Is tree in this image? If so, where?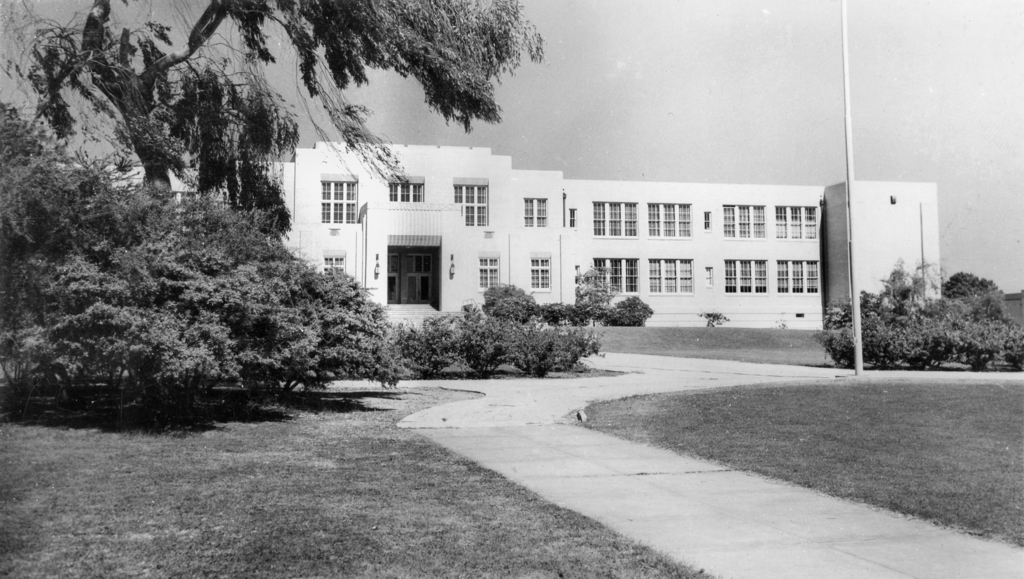
Yes, at [left=540, top=303, right=575, bottom=327].
